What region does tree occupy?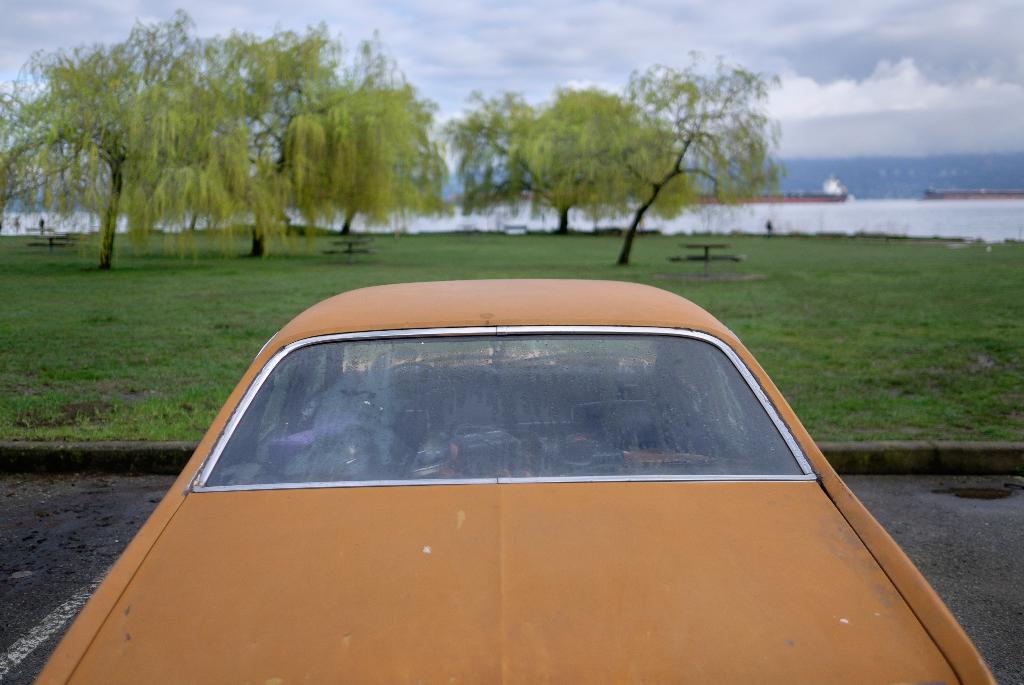
223 18 457 257.
